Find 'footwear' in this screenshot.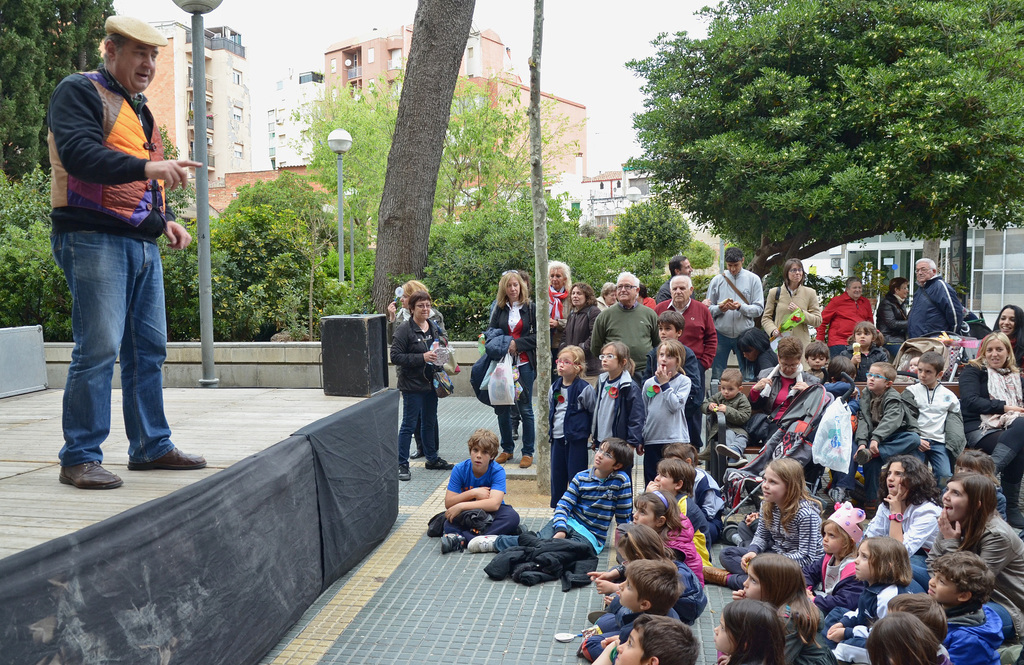
The bounding box for 'footwear' is rect(496, 447, 512, 462).
